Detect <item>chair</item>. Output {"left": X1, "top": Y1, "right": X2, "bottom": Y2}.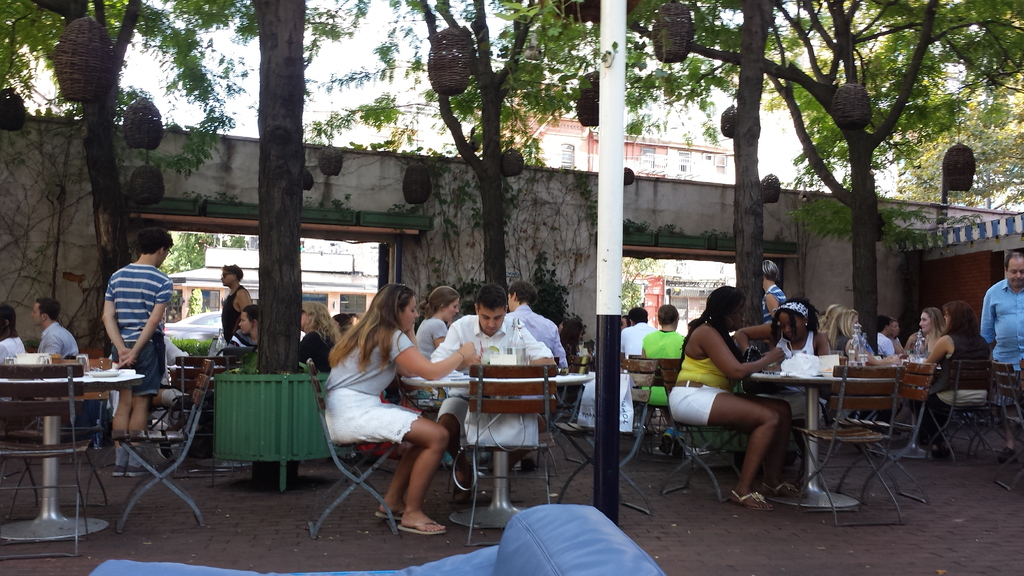
{"left": 309, "top": 358, "right": 403, "bottom": 537}.
